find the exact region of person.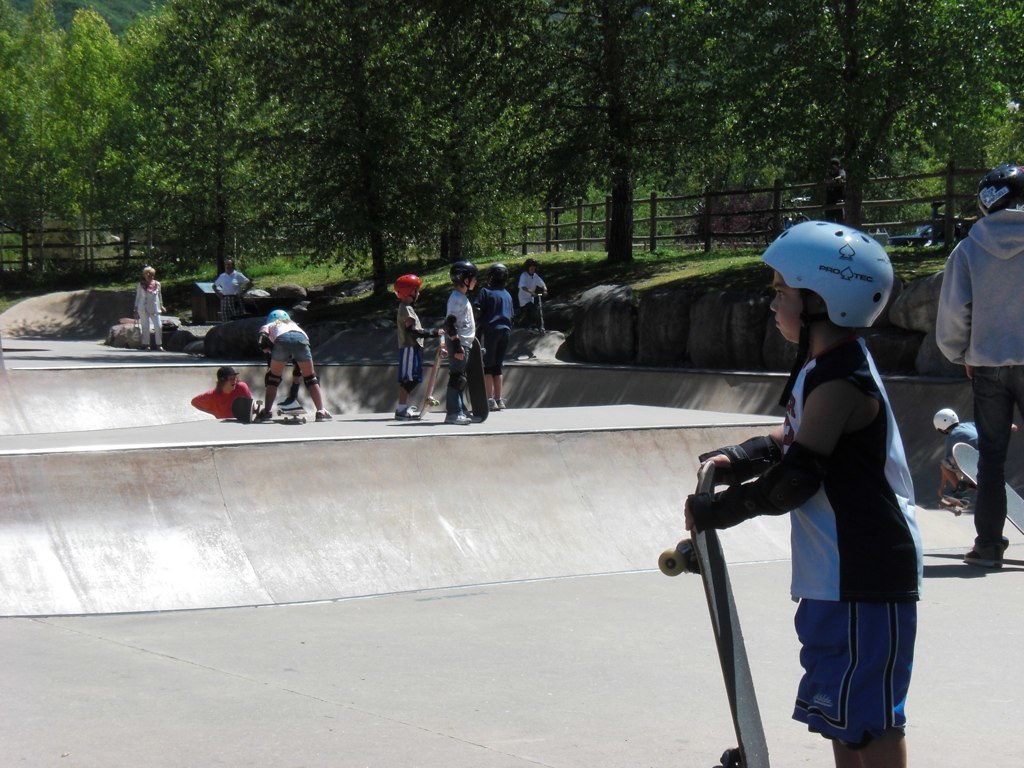
Exact region: 255 307 329 416.
